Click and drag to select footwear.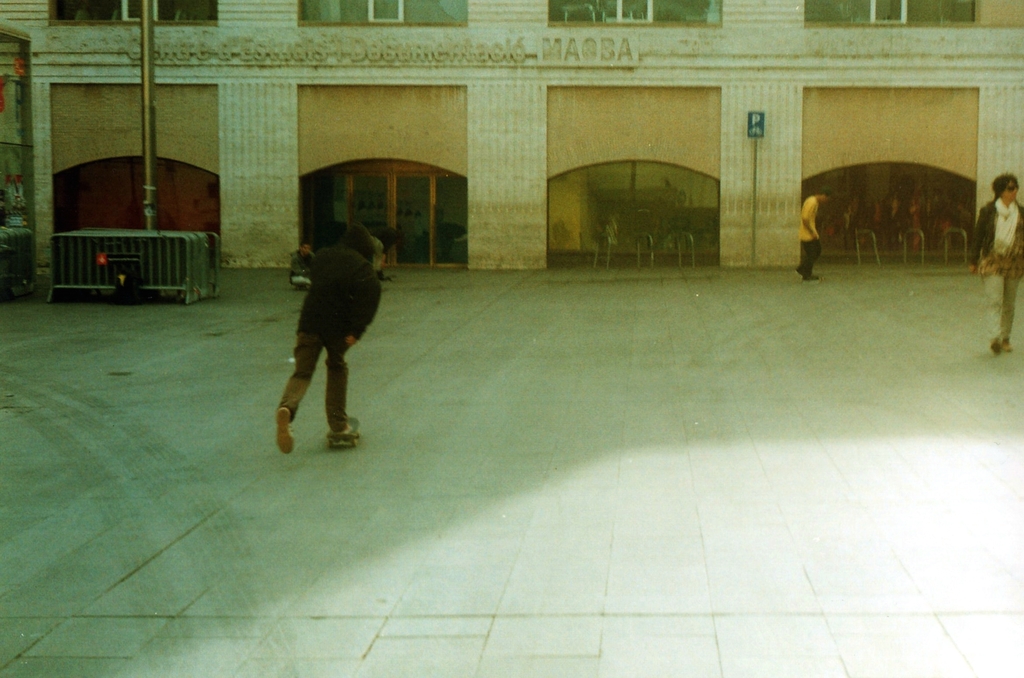
Selection: bbox=(277, 409, 297, 451).
